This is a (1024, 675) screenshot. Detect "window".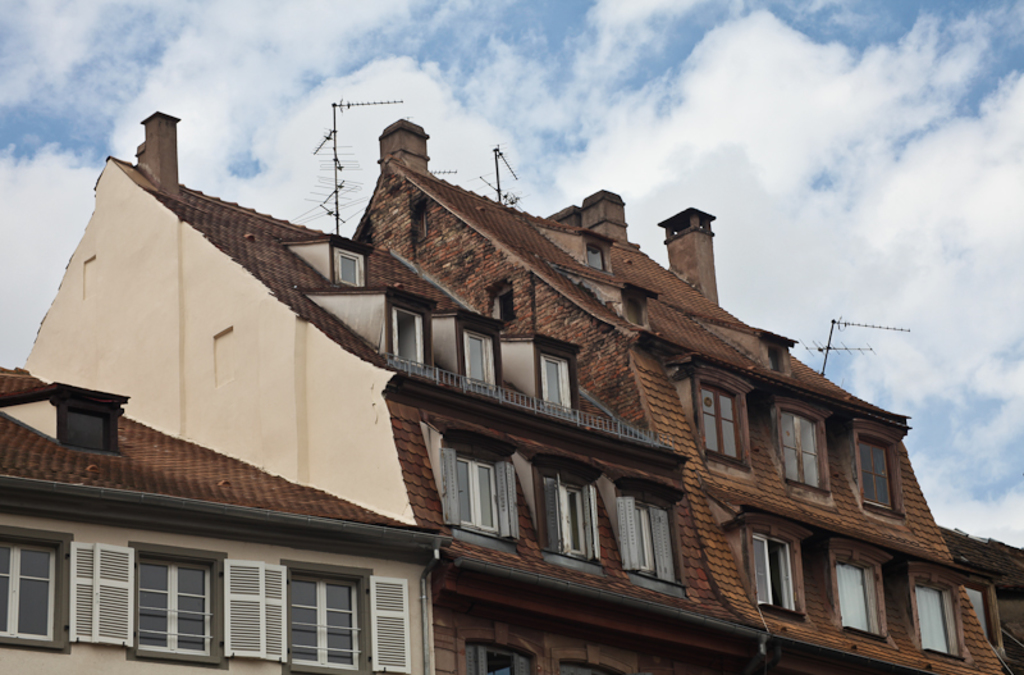
l=630, t=501, r=657, b=571.
